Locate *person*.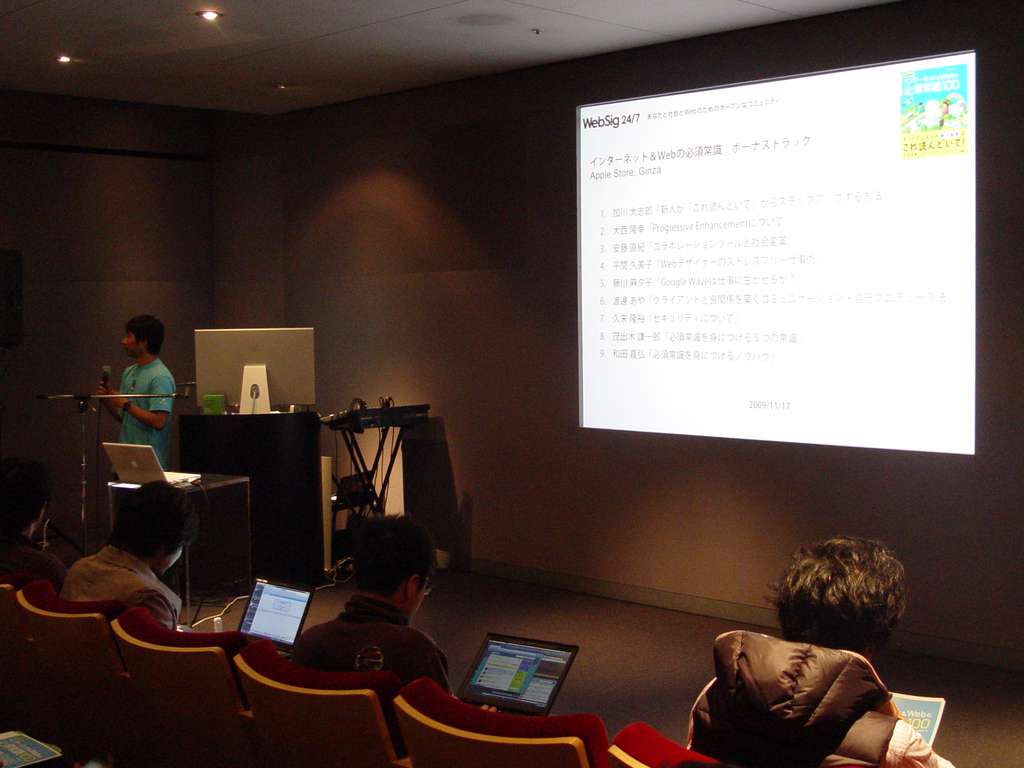
Bounding box: rect(52, 476, 208, 636).
